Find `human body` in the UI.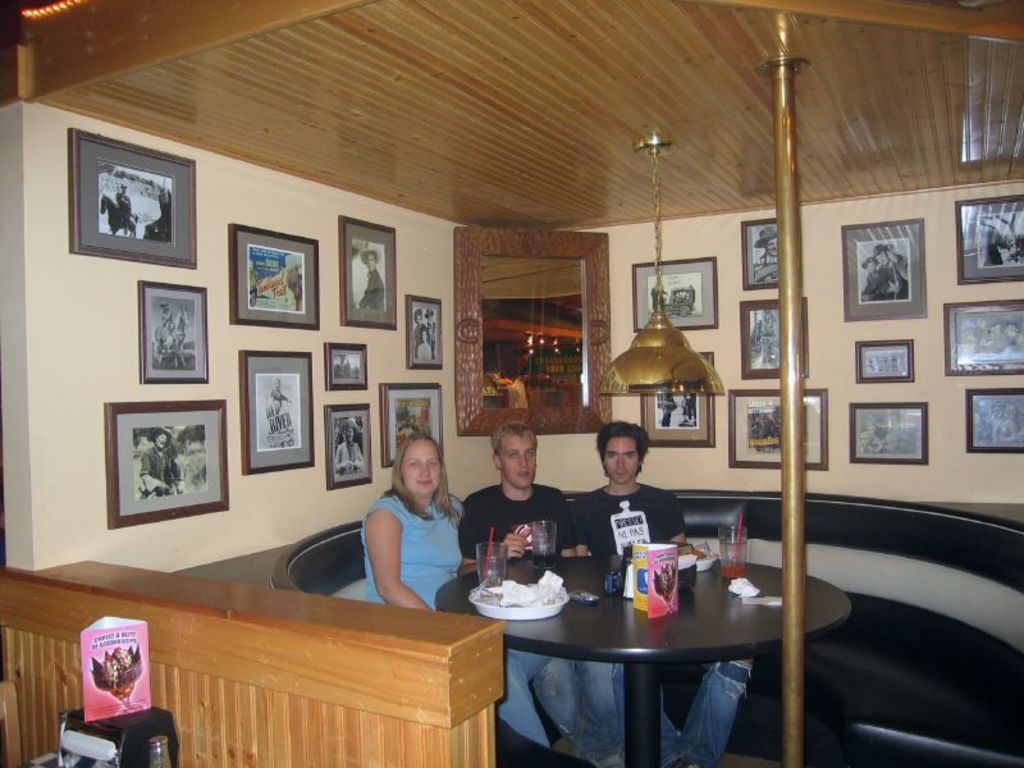
UI element at locate(864, 273, 892, 298).
